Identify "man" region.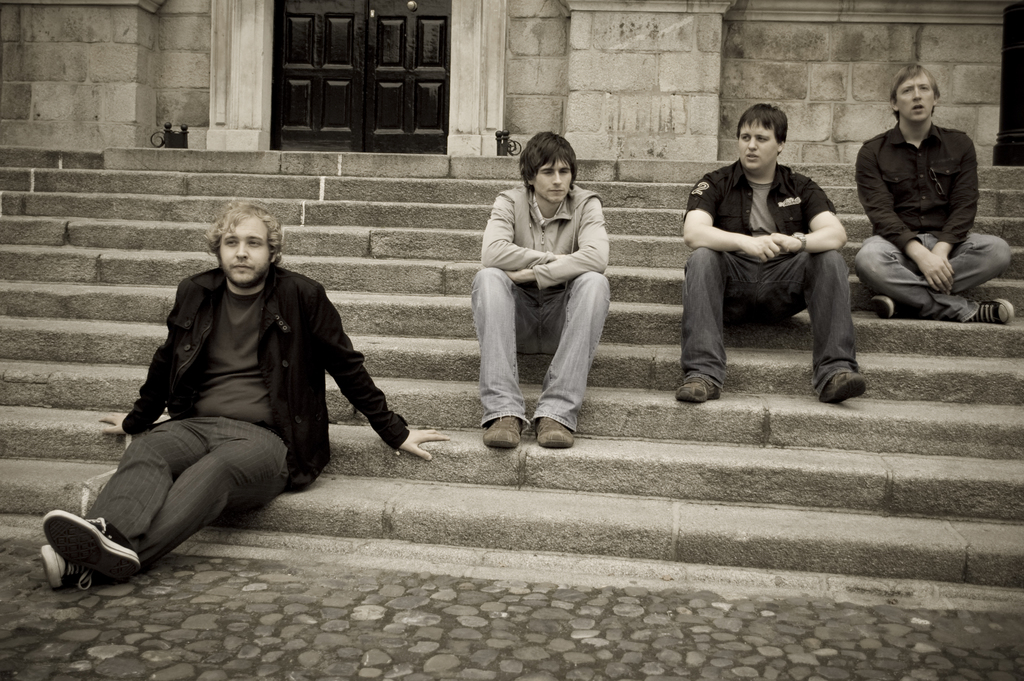
Region: select_region(853, 65, 1016, 325).
